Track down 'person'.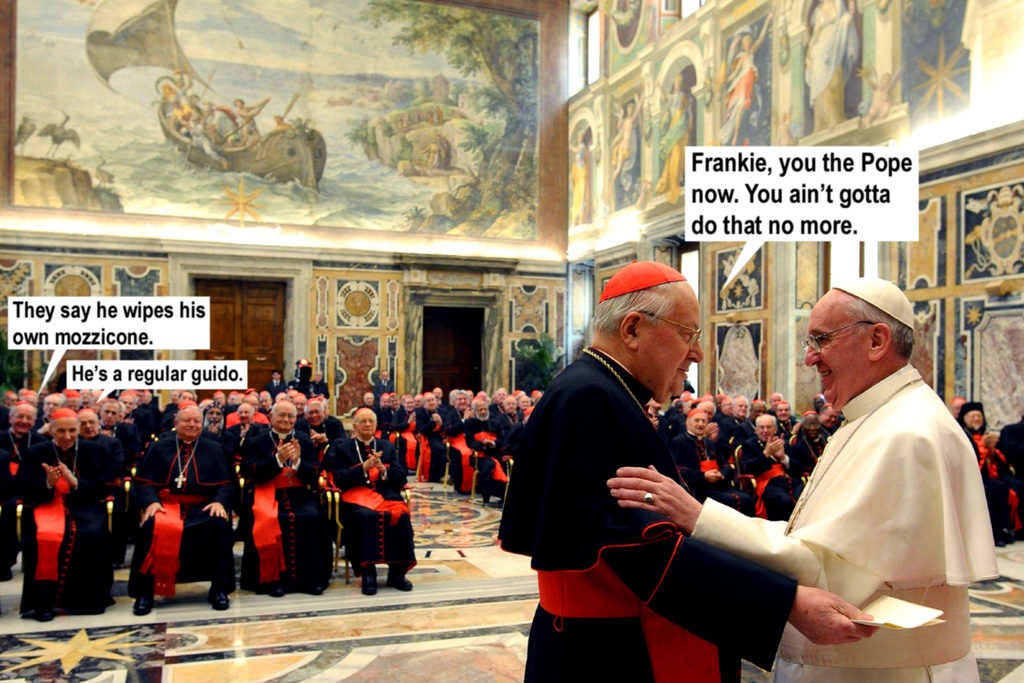
Tracked to 144 397 225 602.
